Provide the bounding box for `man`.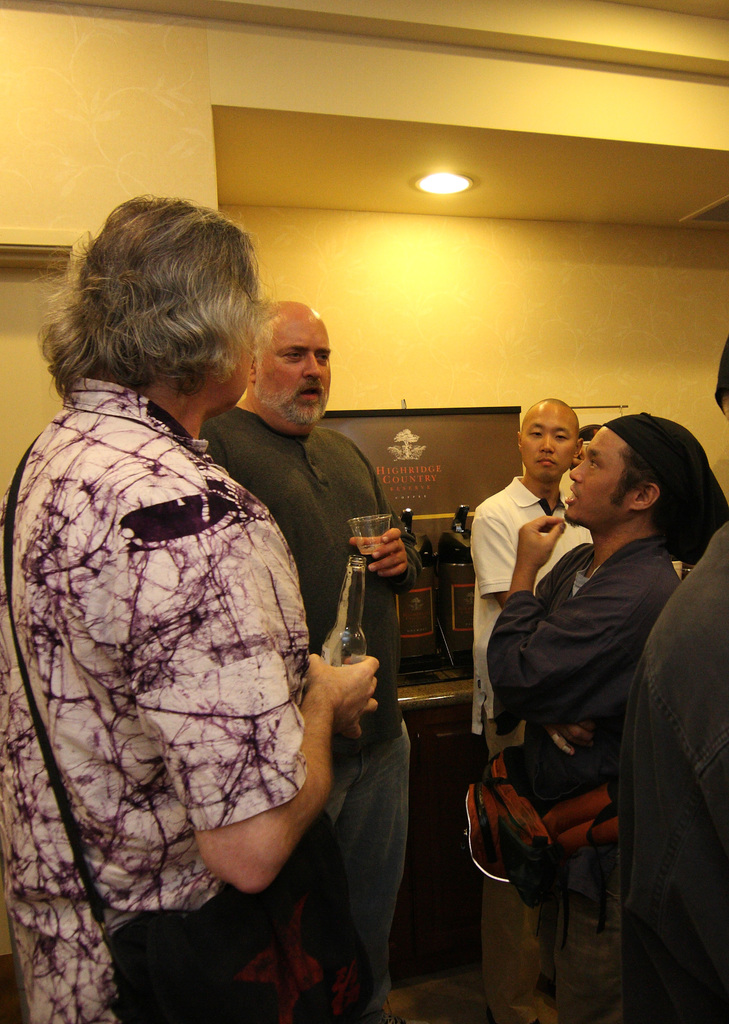
[left=203, top=297, right=423, bottom=1021].
